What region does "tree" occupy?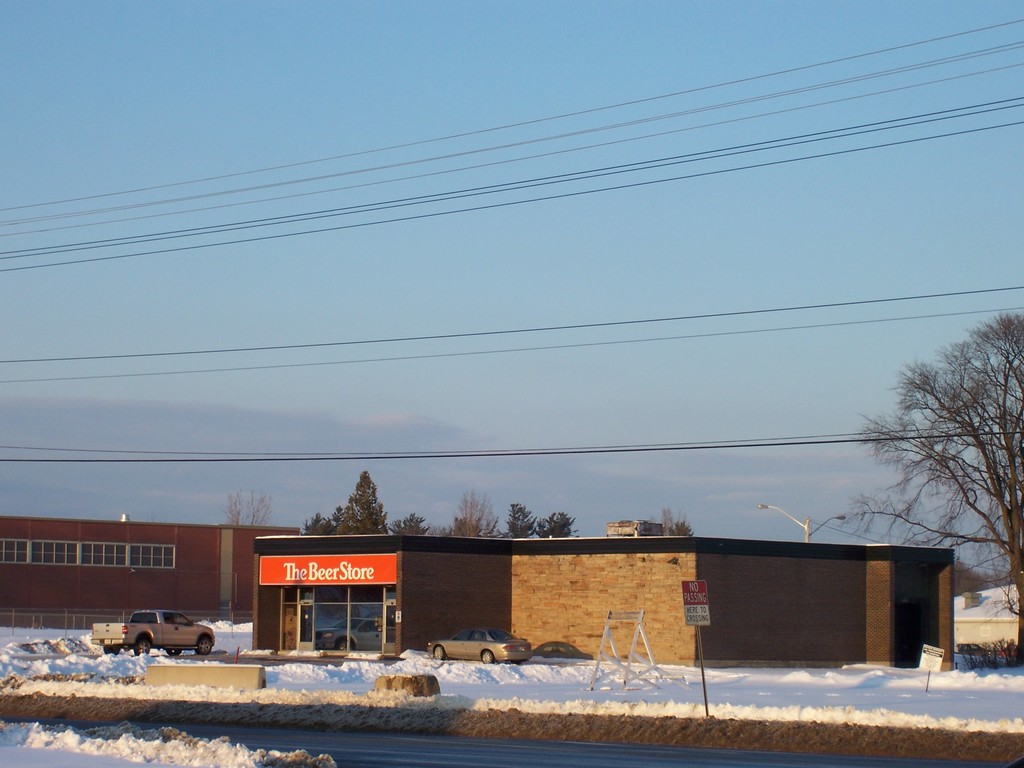
bbox=(330, 472, 388, 536).
